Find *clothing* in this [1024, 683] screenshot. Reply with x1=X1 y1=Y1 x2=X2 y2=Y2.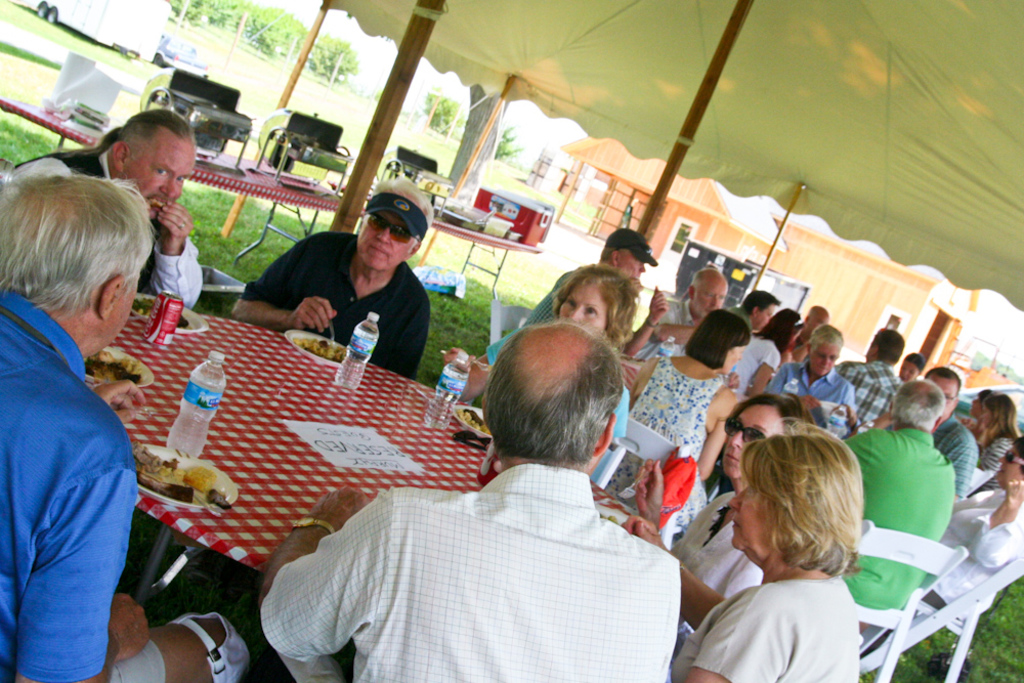
x1=0 y1=287 x2=171 y2=682.
